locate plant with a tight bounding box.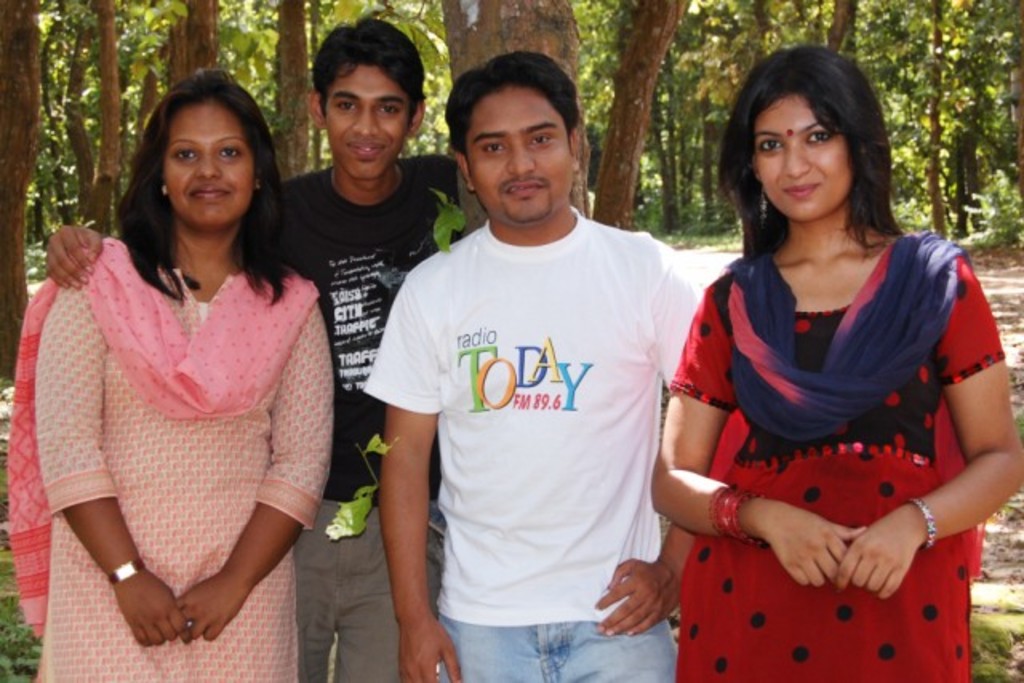
(x1=957, y1=170, x2=1021, y2=251).
